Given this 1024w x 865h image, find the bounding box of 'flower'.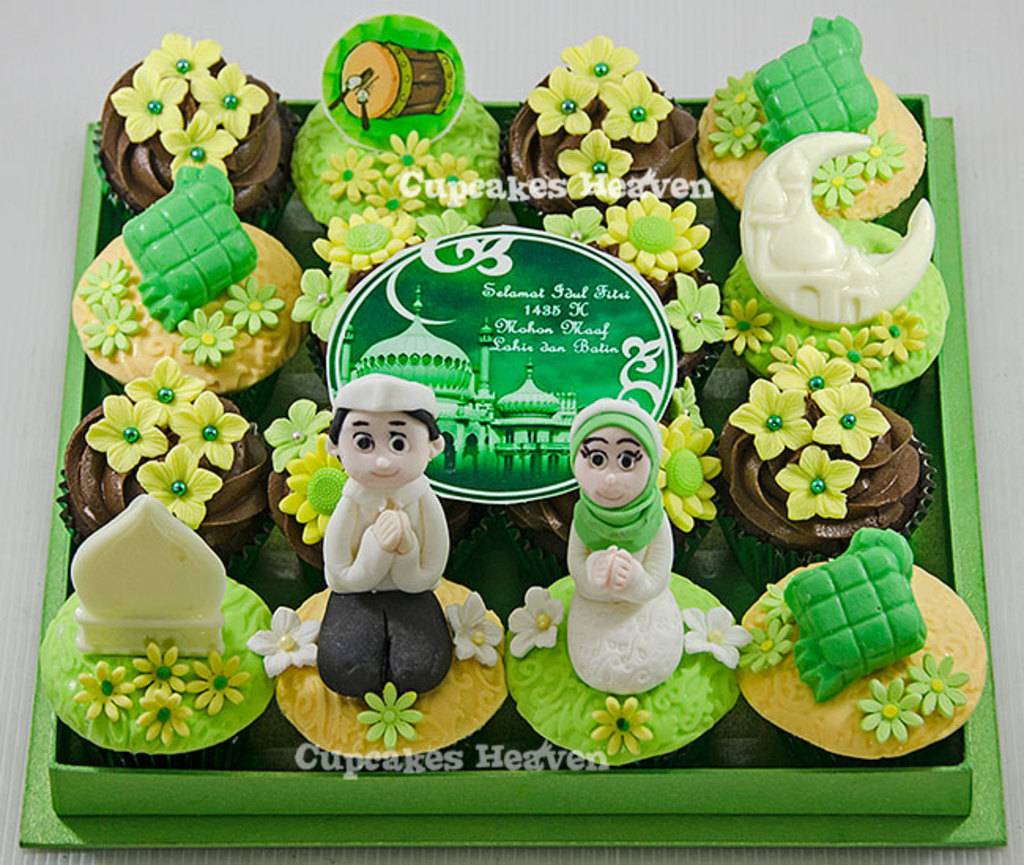
662,273,723,350.
